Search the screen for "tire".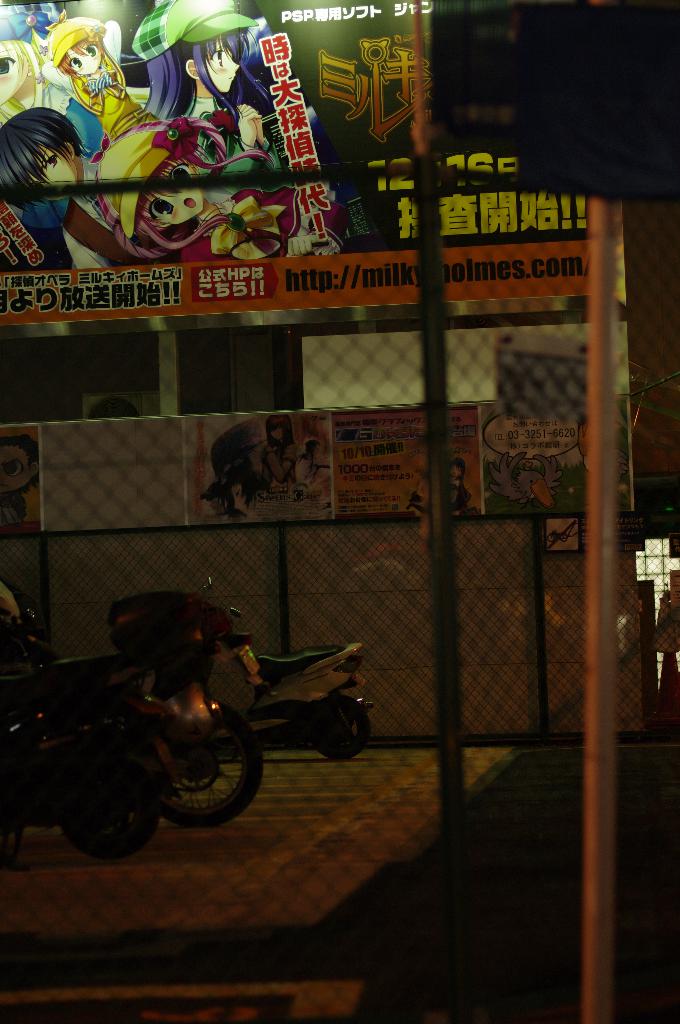
Found at crop(143, 704, 267, 829).
